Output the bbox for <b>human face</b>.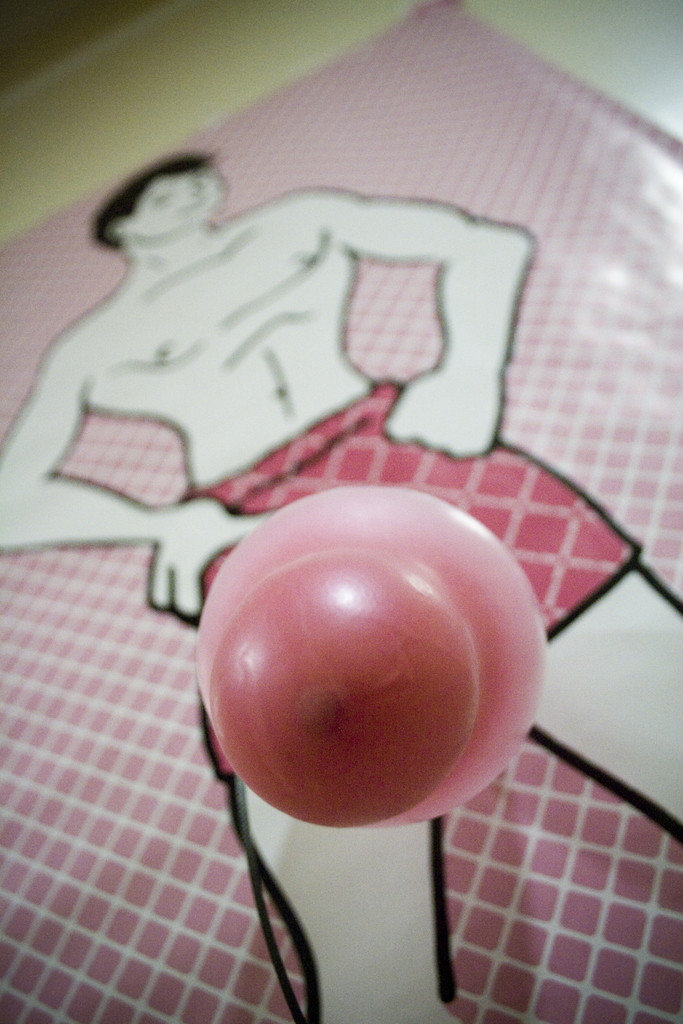
locate(131, 175, 230, 226).
